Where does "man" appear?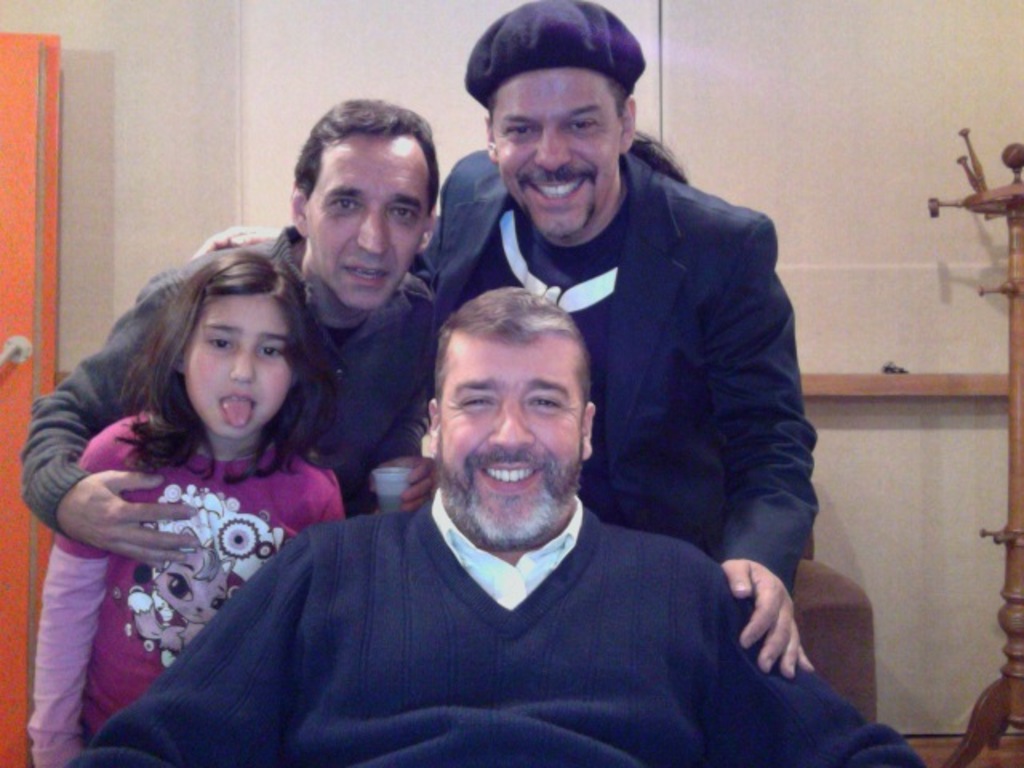
Appears at {"left": 67, "top": 288, "right": 931, "bottom": 766}.
